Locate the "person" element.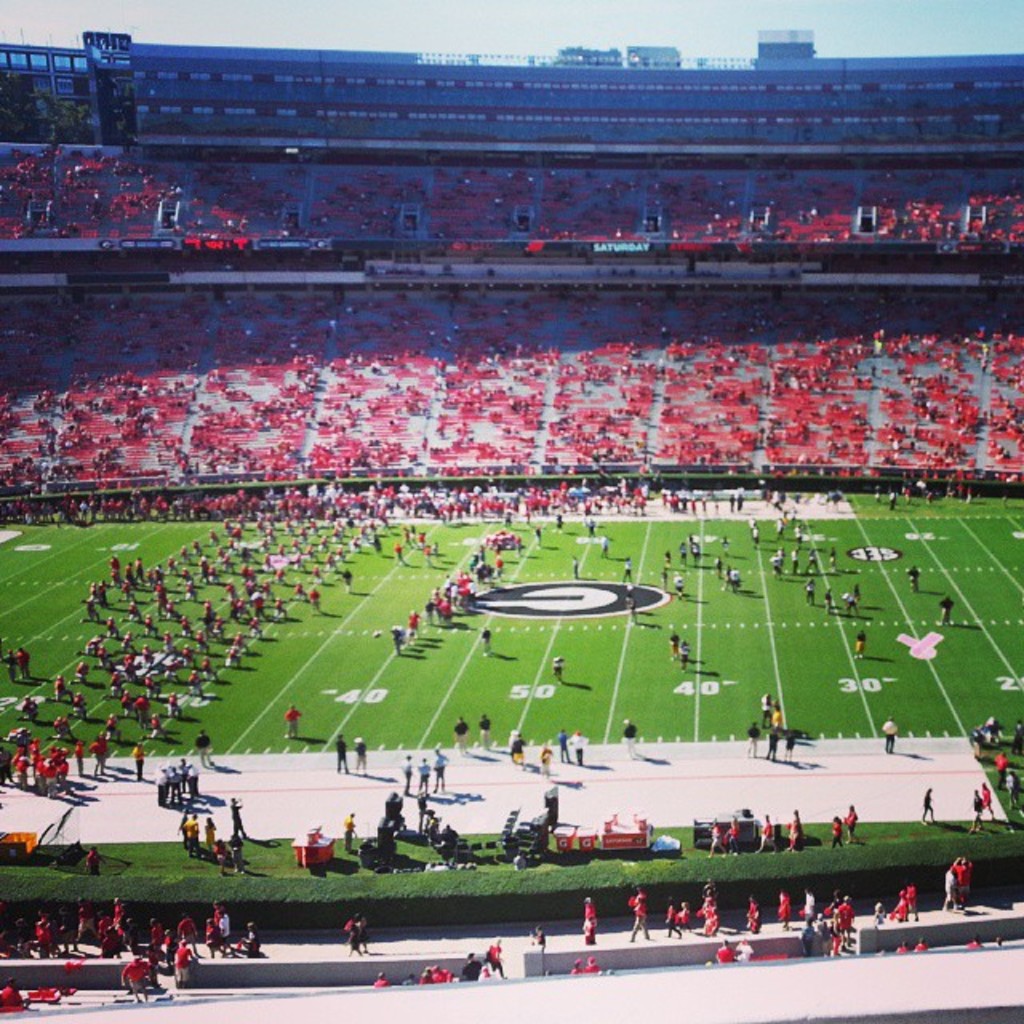
Element bbox: locate(581, 893, 597, 946).
